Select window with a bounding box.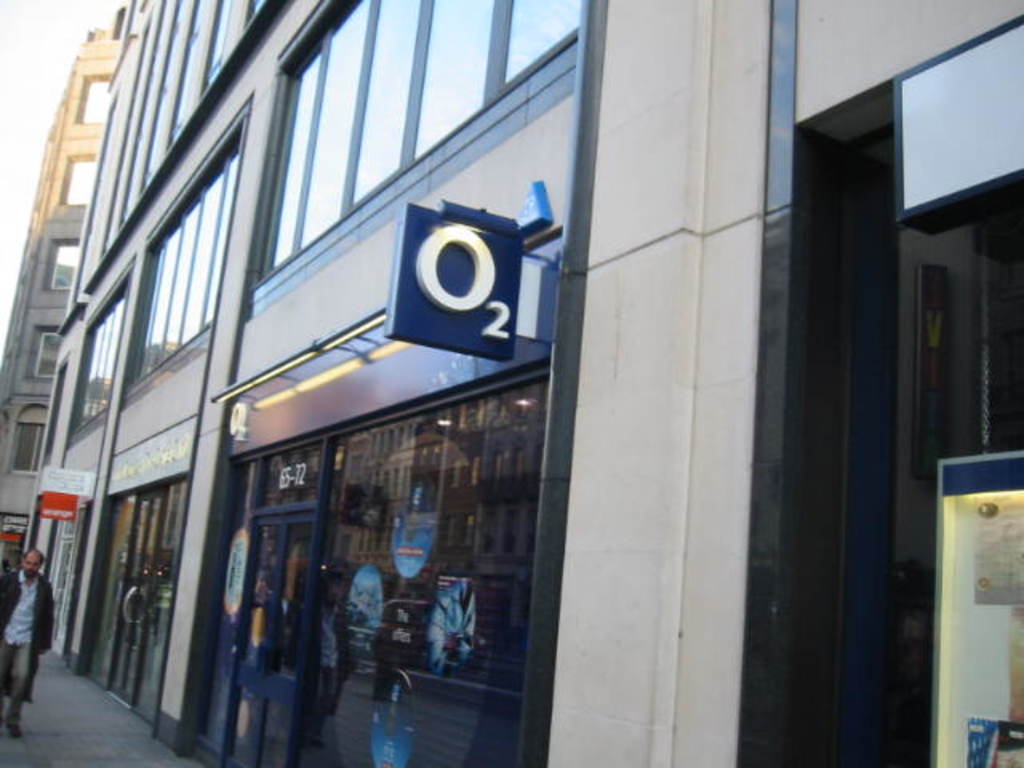
l=26, t=328, r=58, b=379.
